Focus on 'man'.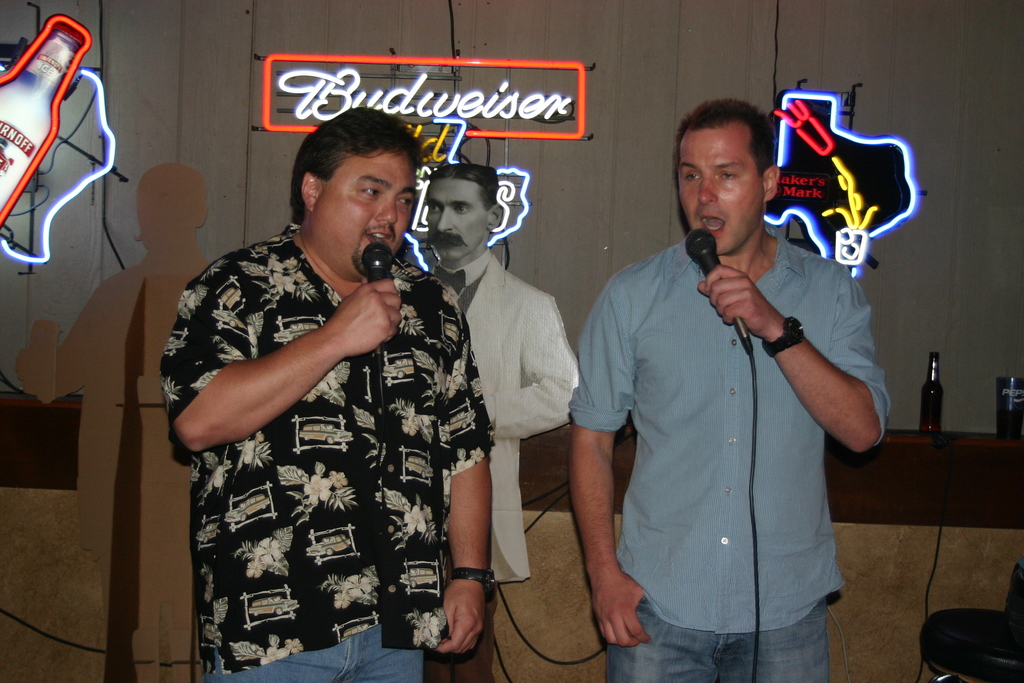
Focused at left=406, top=165, right=581, bottom=592.
